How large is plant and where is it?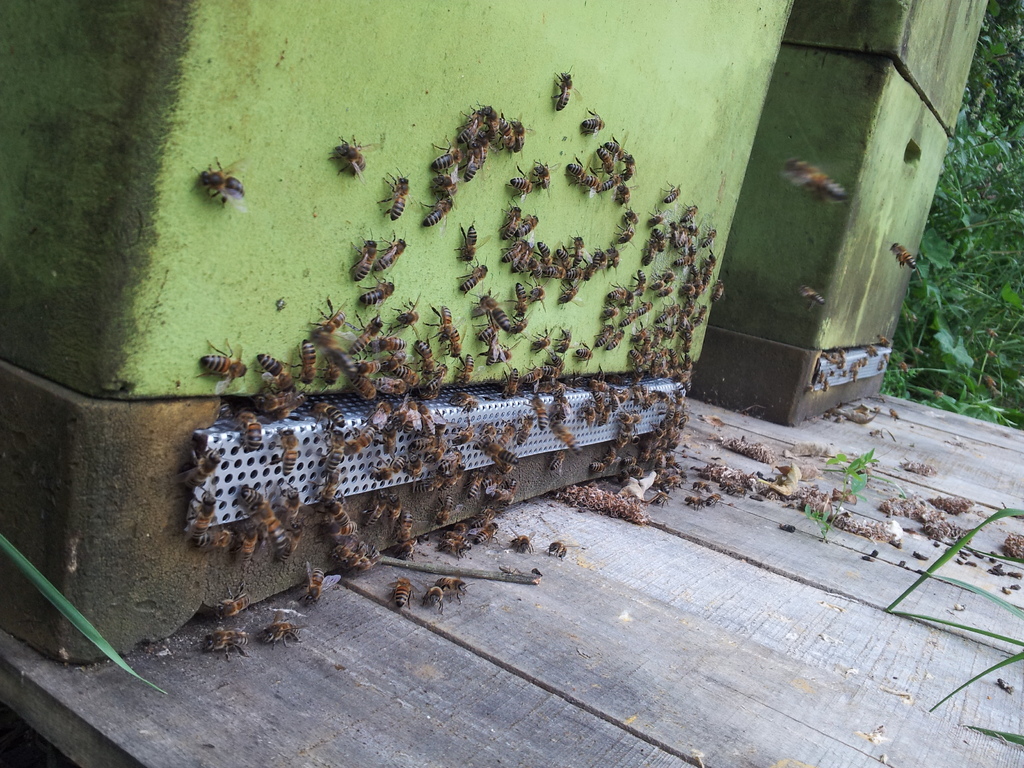
Bounding box: crop(875, 512, 1023, 751).
